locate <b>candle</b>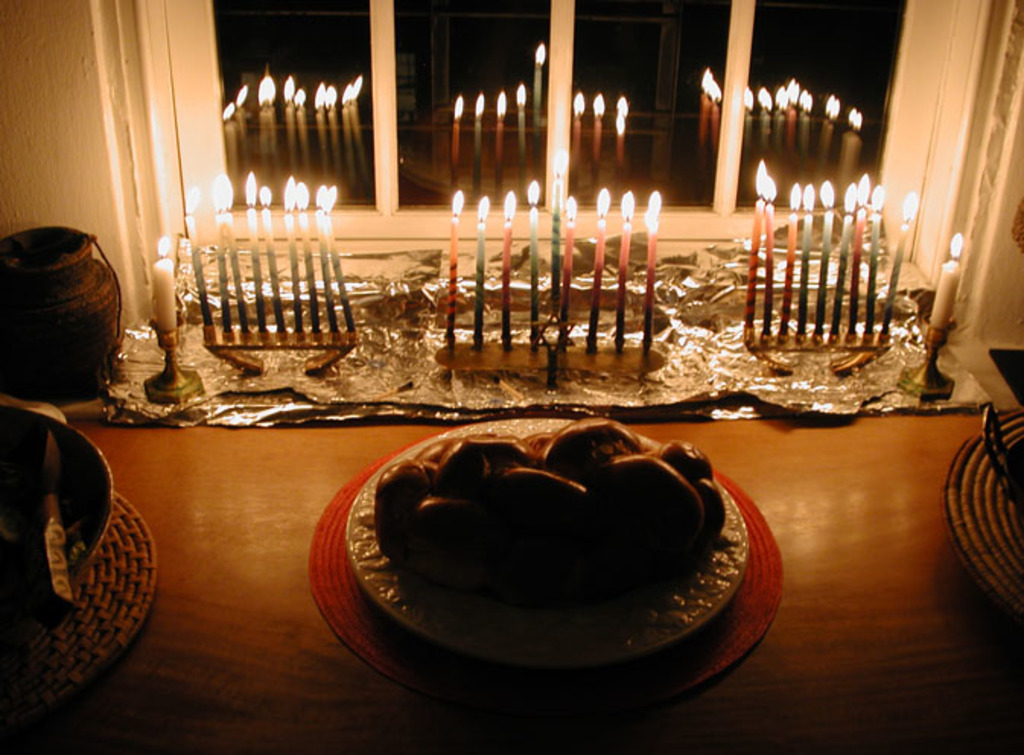
box(450, 120, 463, 178)
